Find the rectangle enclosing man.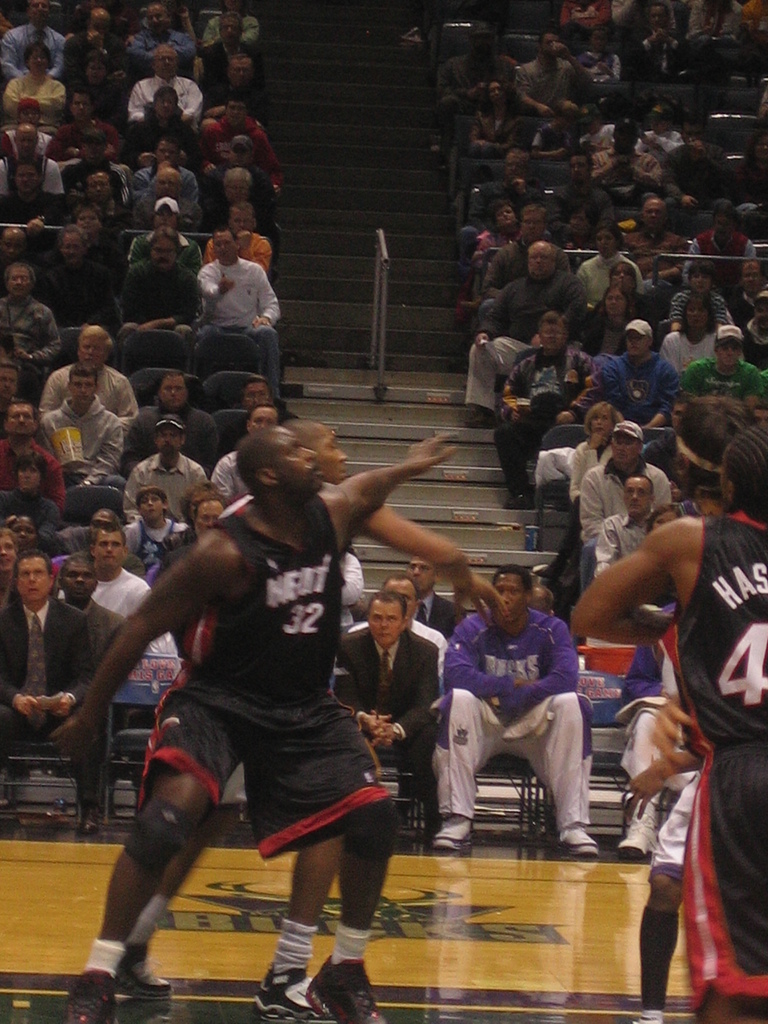
115:236:190:358.
